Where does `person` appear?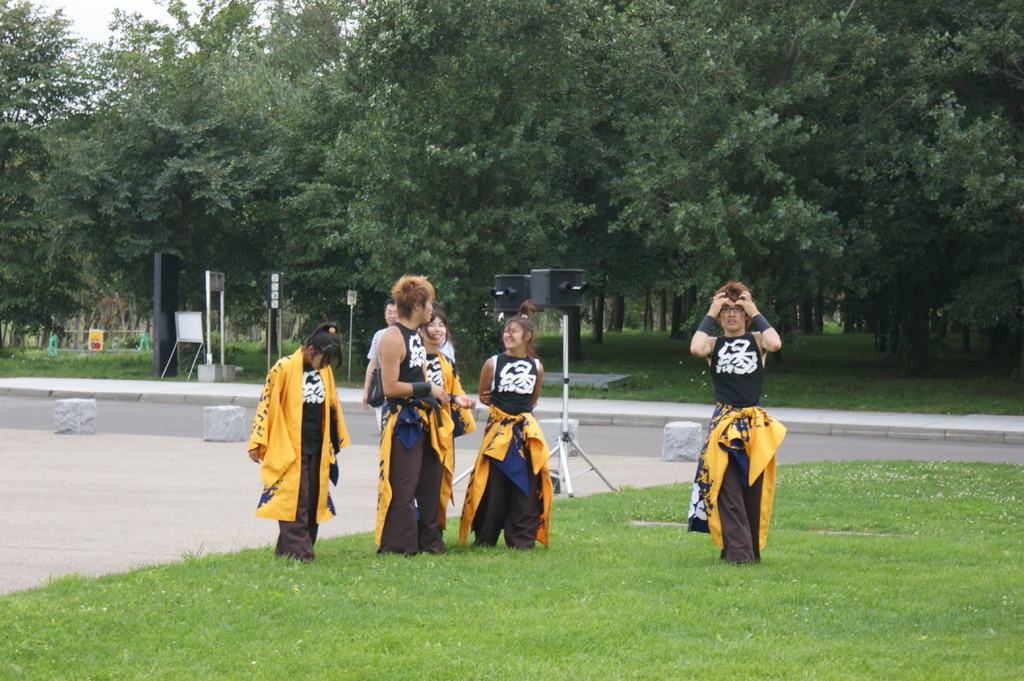
Appears at [247,314,341,559].
